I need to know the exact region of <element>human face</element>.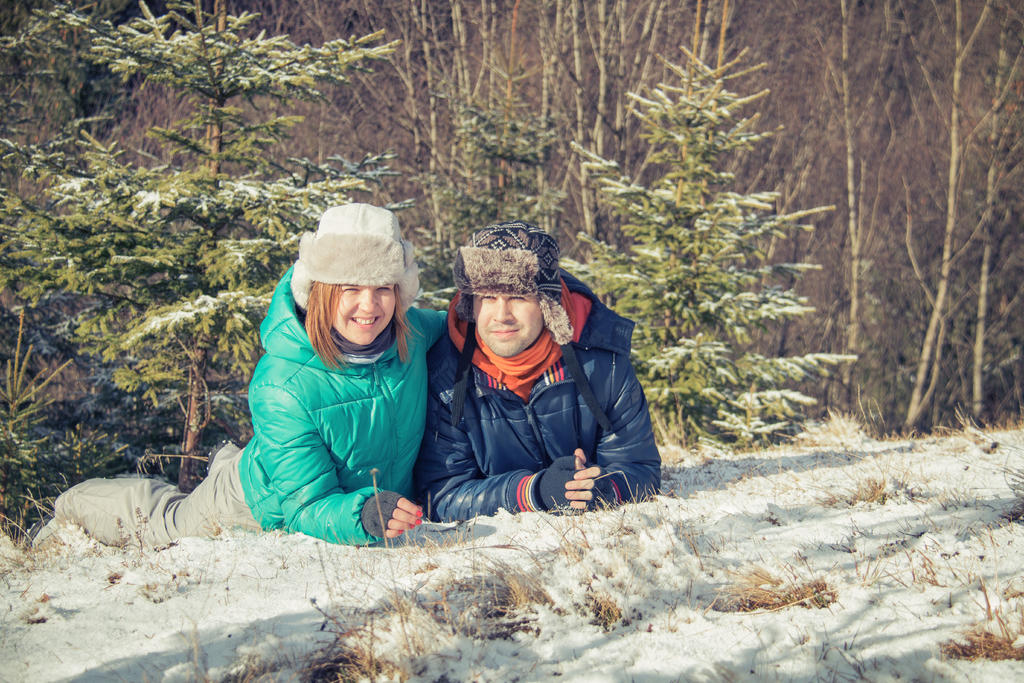
Region: detection(471, 293, 543, 360).
